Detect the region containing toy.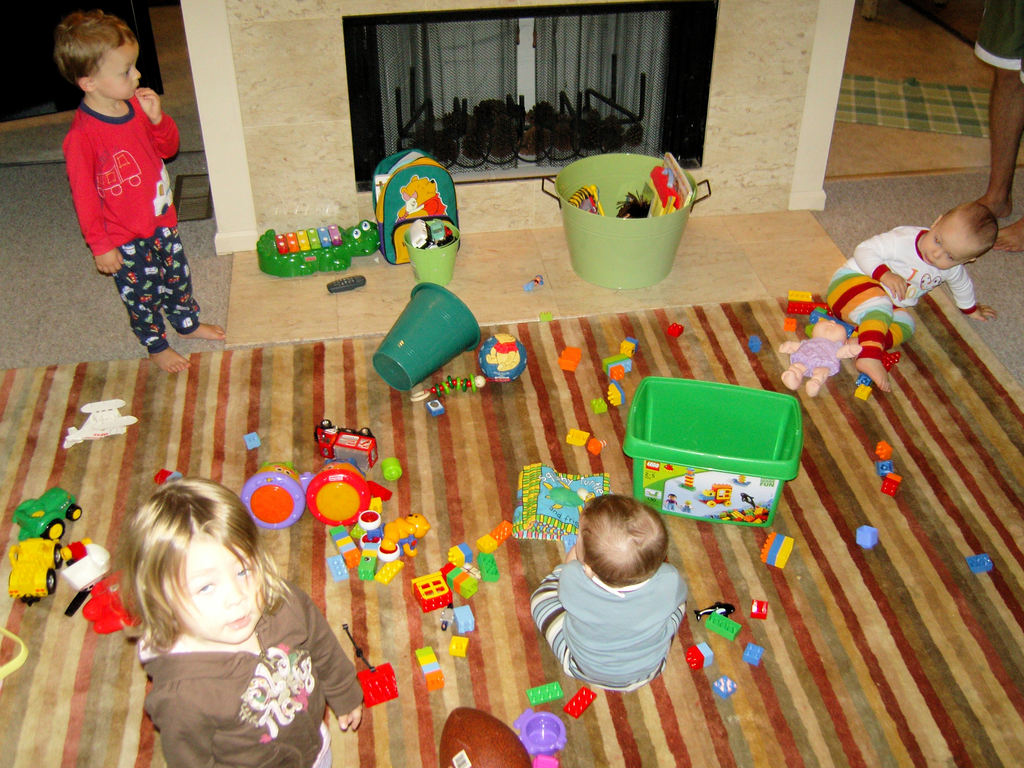
crop(441, 636, 472, 653).
